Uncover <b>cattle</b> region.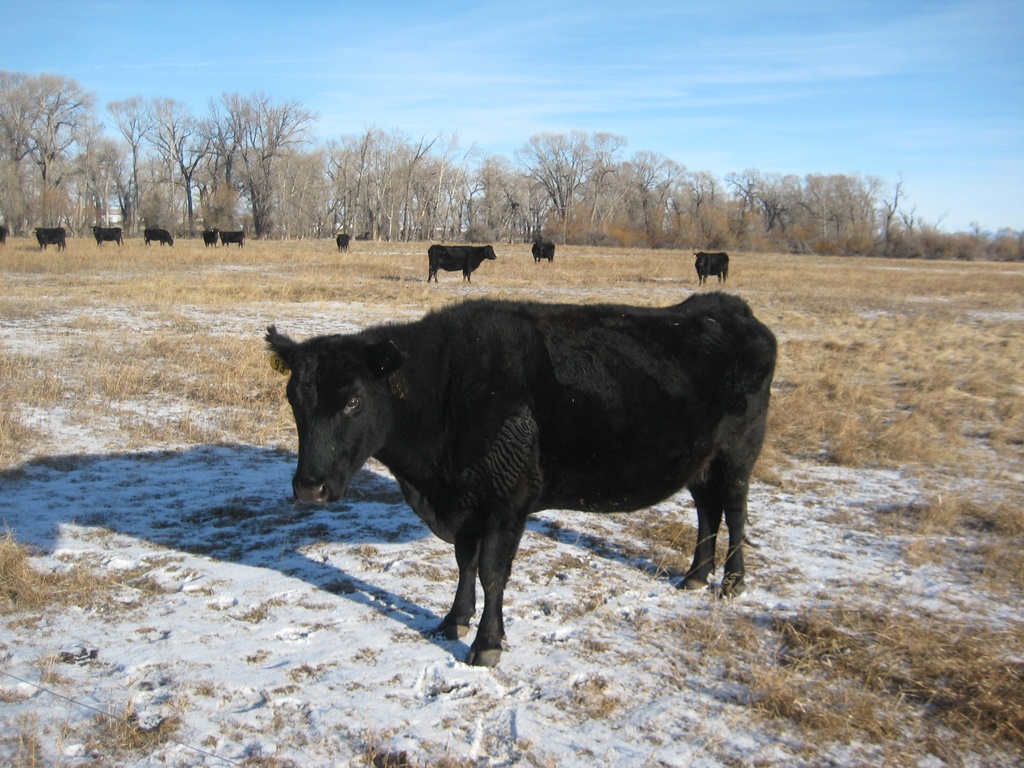
Uncovered: x1=222, y1=232, x2=246, y2=247.
